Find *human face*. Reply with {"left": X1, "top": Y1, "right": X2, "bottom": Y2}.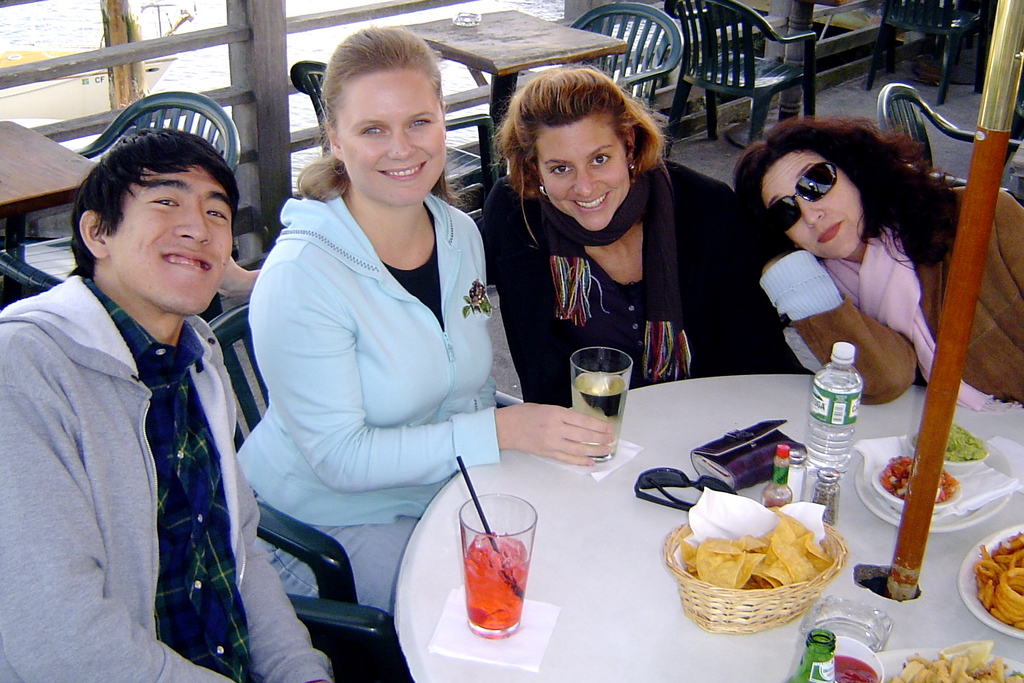
{"left": 537, "top": 110, "right": 630, "bottom": 235}.
